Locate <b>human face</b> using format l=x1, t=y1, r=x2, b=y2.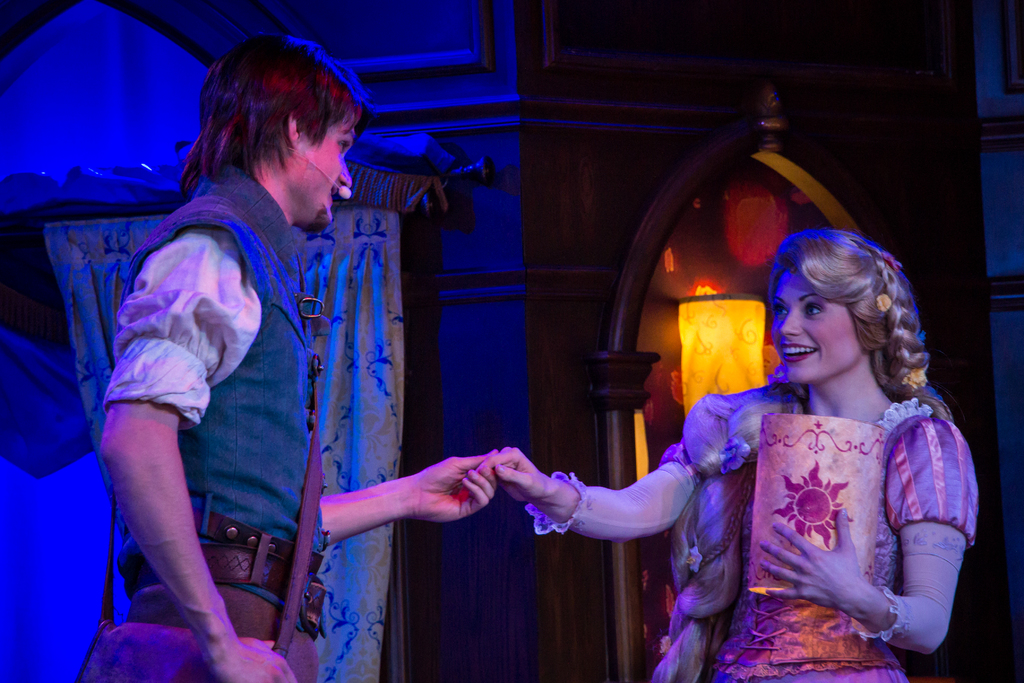
l=300, t=110, r=356, b=226.
